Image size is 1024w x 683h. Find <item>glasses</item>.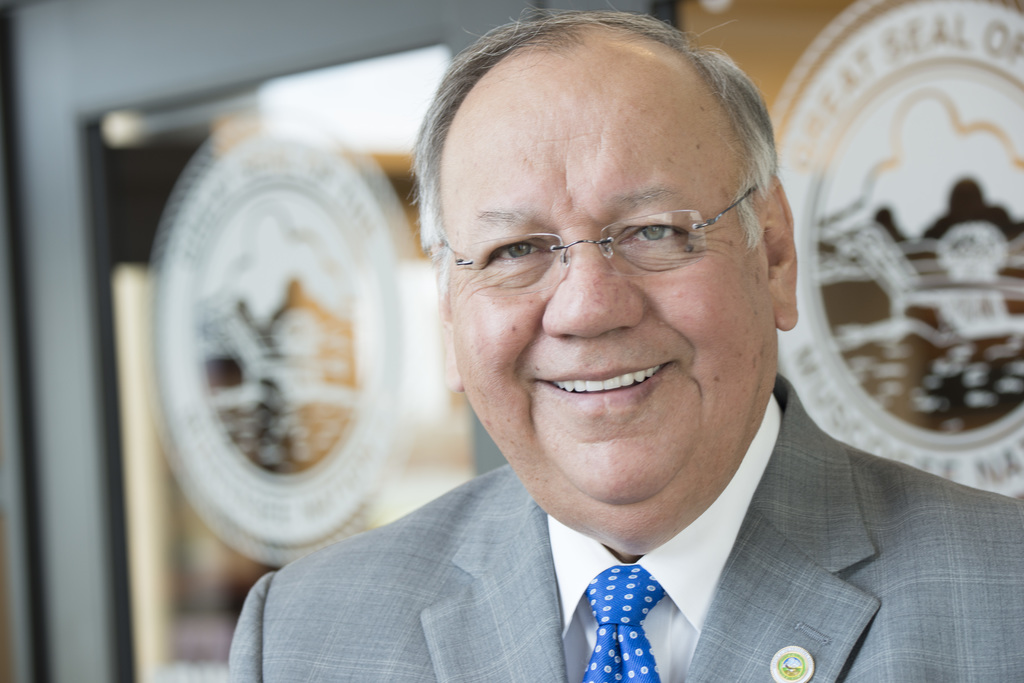
region(448, 196, 758, 284).
